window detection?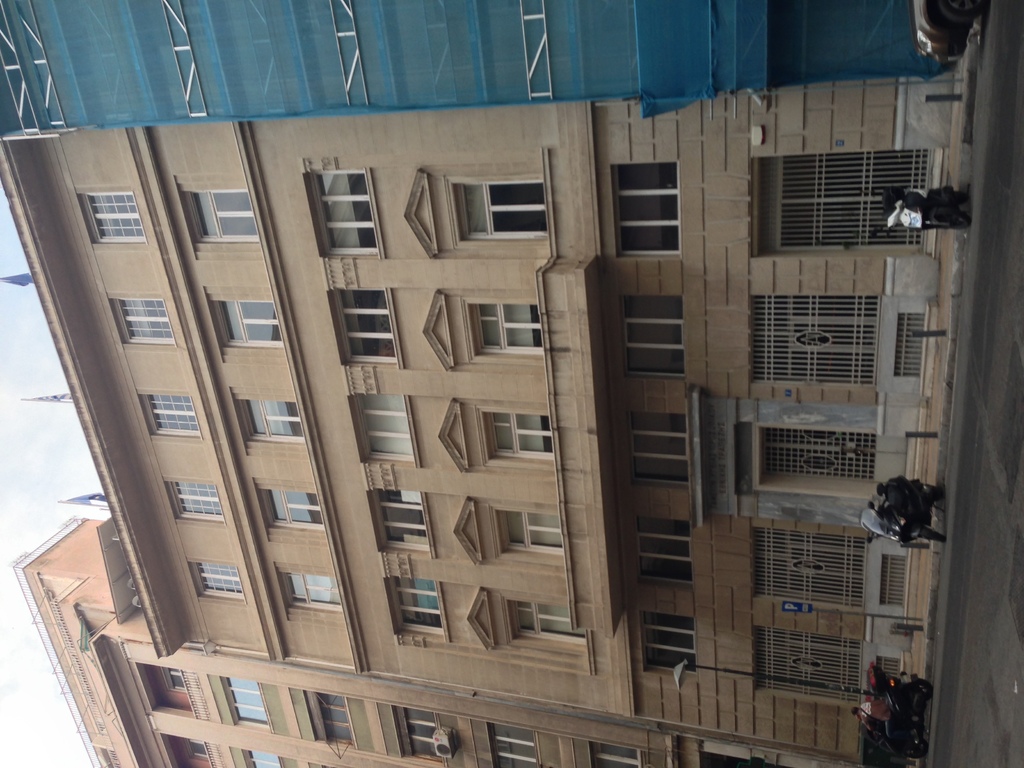
region(185, 739, 211, 762)
